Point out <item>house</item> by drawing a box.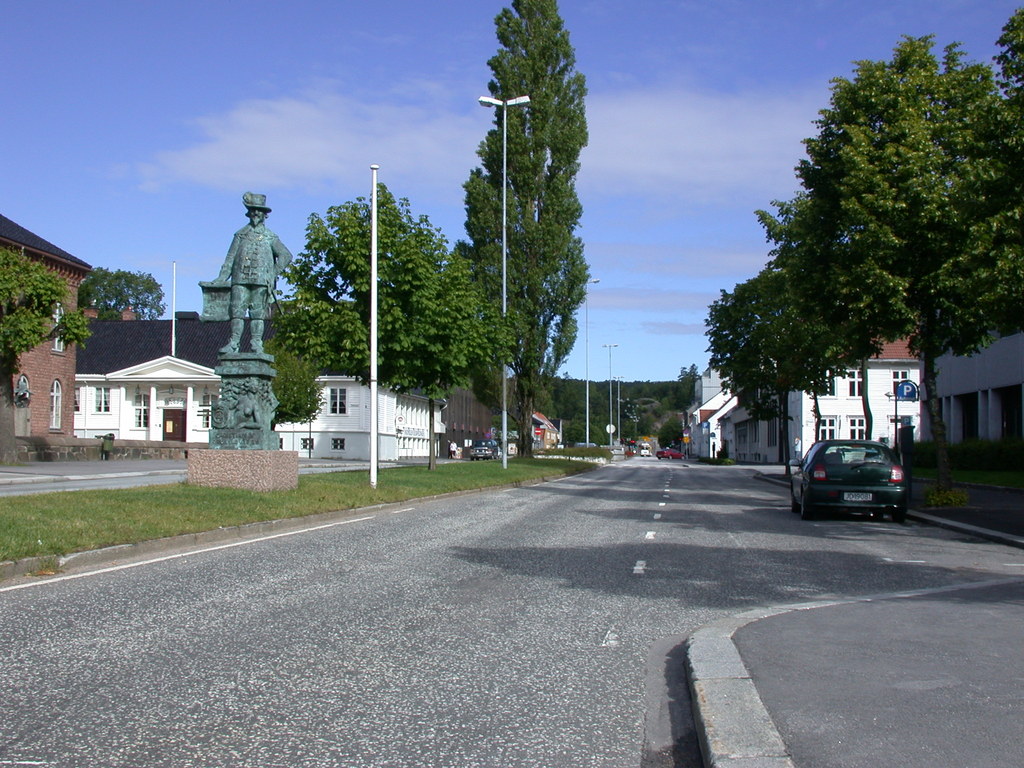
l=689, t=387, r=740, b=463.
